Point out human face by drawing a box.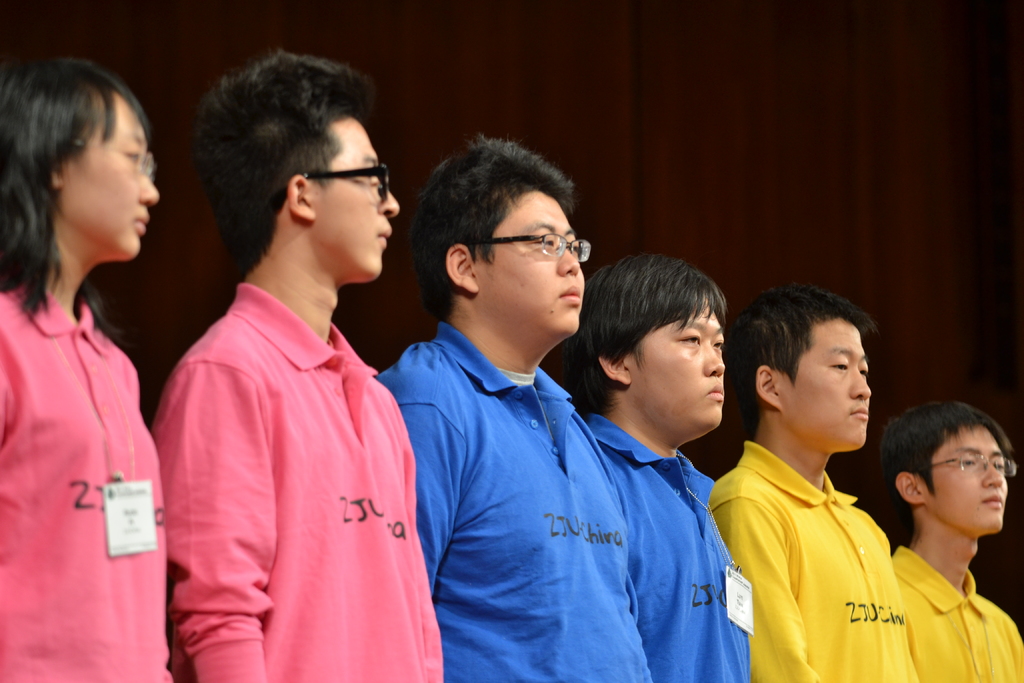
{"x1": 317, "y1": 118, "x2": 403, "y2": 281}.
